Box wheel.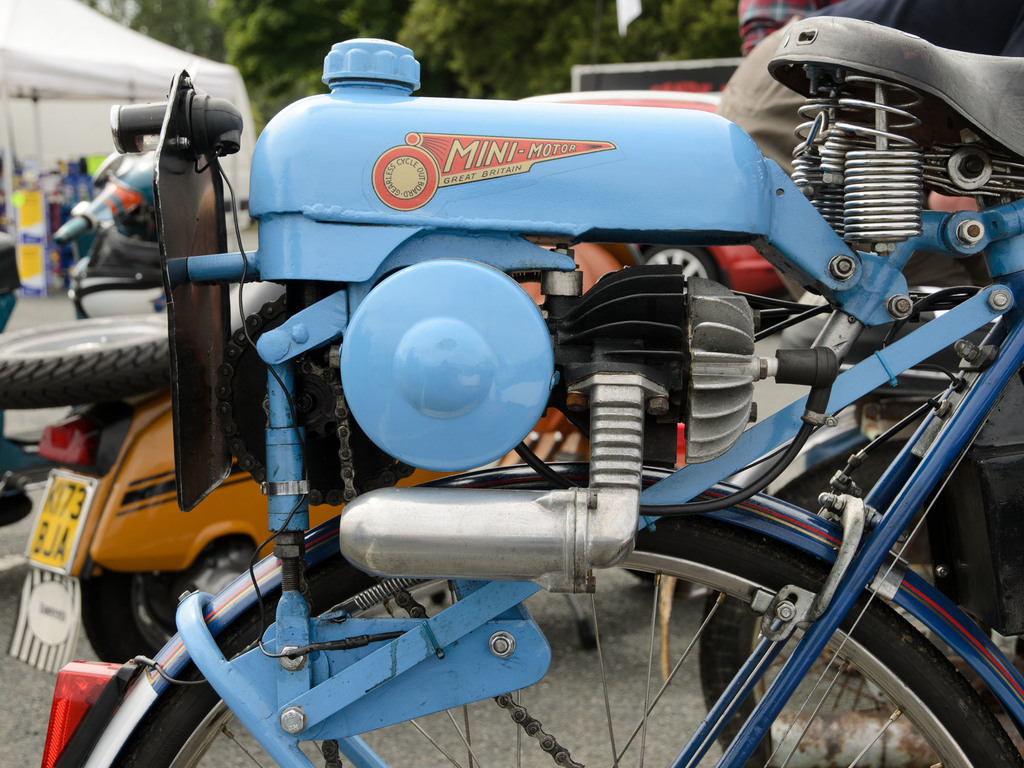
0,309,170,410.
